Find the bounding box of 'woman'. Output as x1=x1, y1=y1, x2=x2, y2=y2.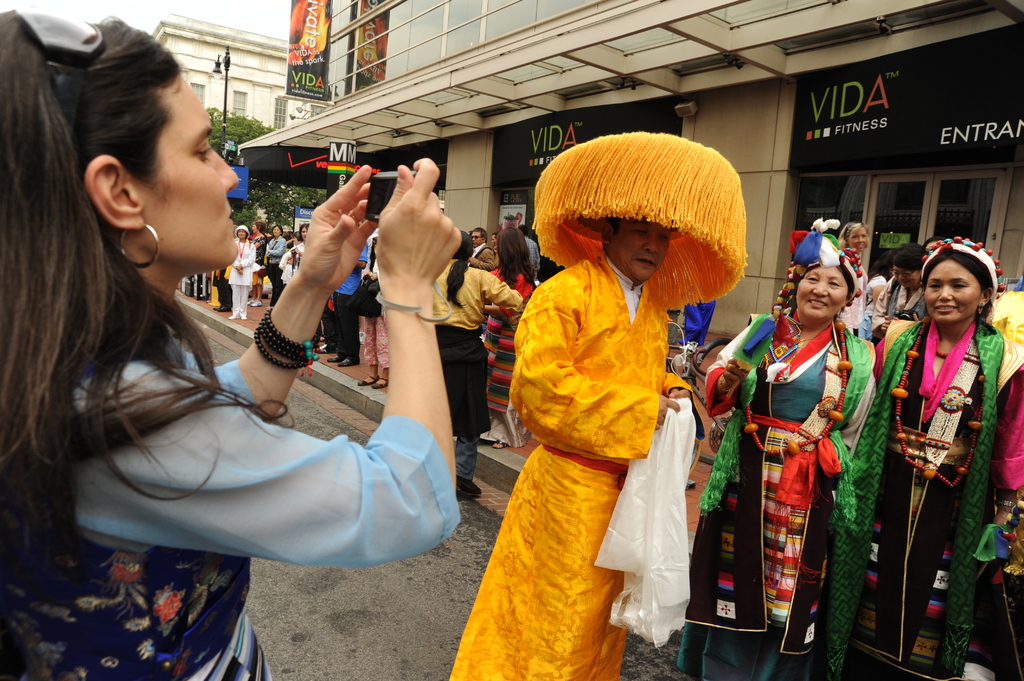
x1=671, y1=215, x2=888, y2=680.
